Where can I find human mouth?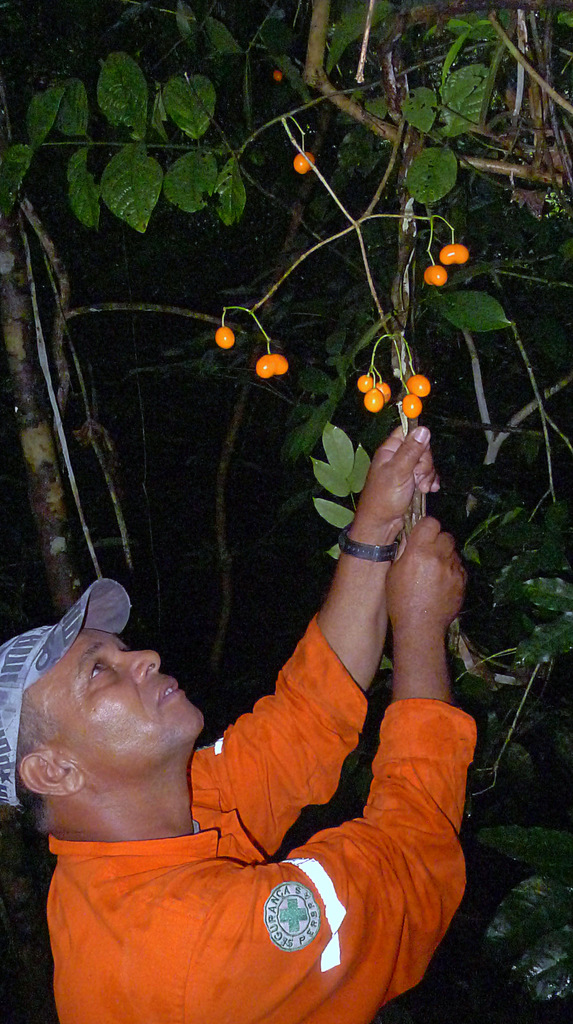
You can find it at bbox(154, 673, 178, 714).
